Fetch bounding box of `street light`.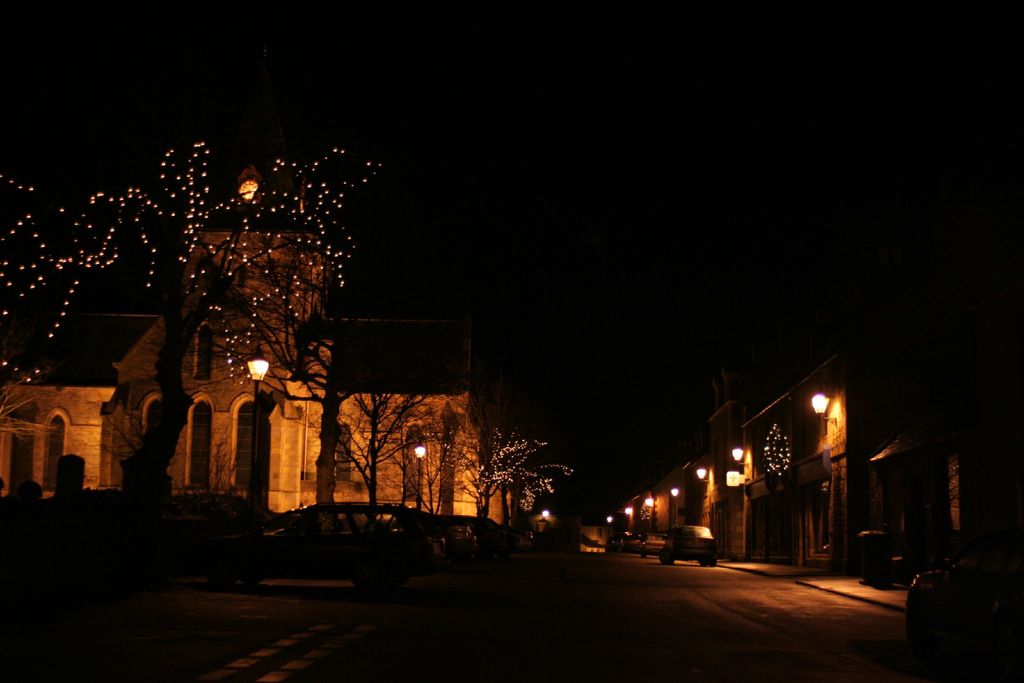
Bbox: (647, 495, 653, 508).
